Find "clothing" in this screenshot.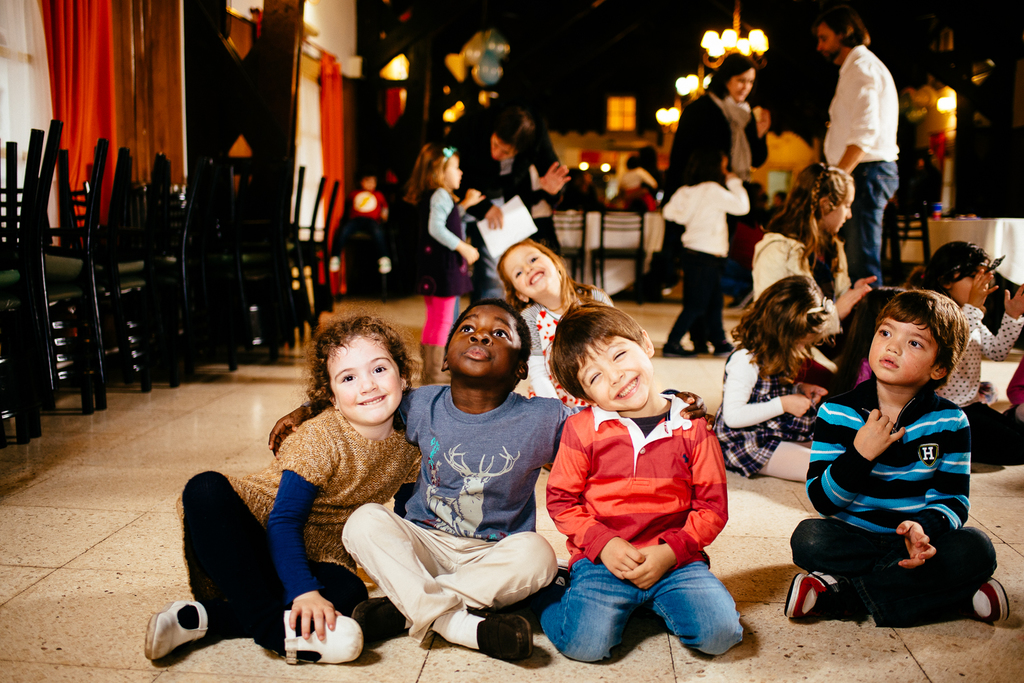
The bounding box for "clothing" is box=[620, 171, 658, 197].
